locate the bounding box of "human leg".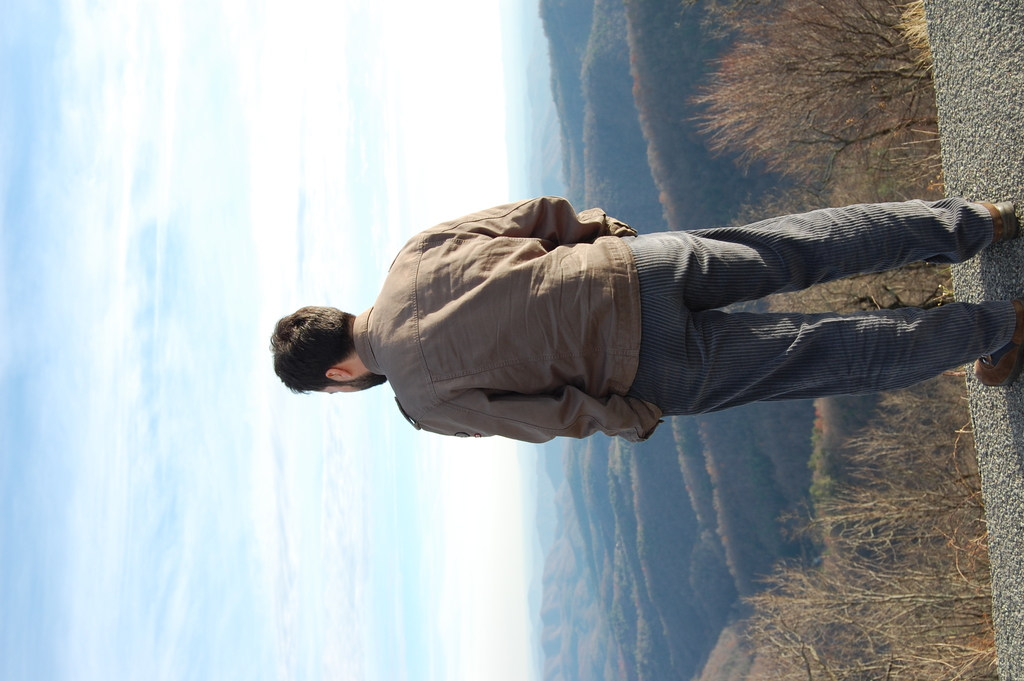
Bounding box: (x1=609, y1=298, x2=1023, y2=416).
